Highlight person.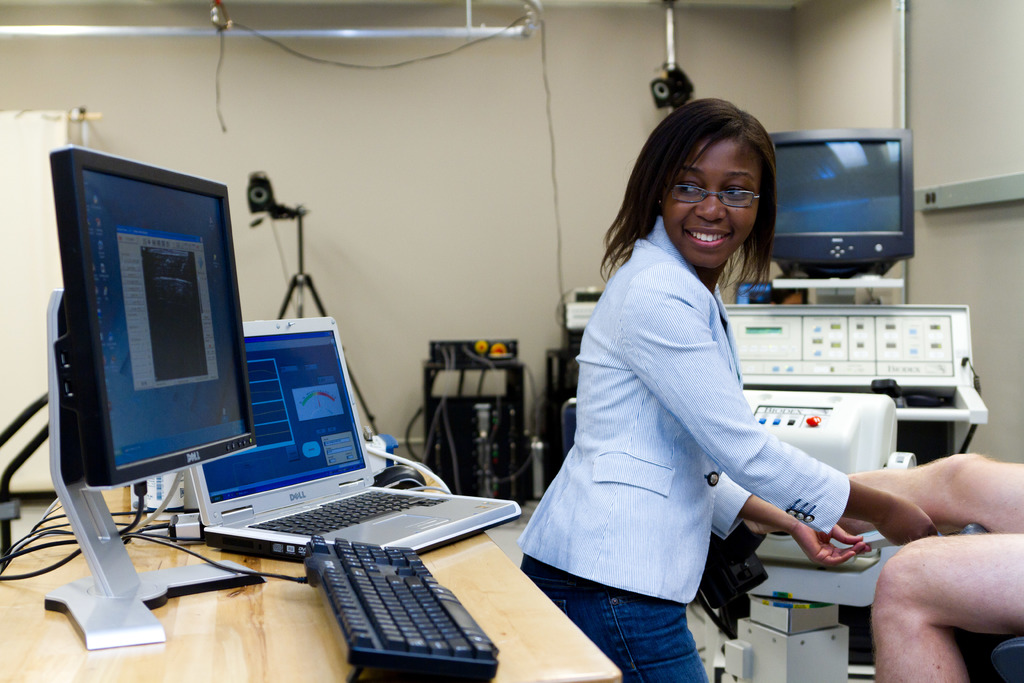
Highlighted region: {"x1": 518, "y1": 100, "x2": 931, "y2": 682}.
